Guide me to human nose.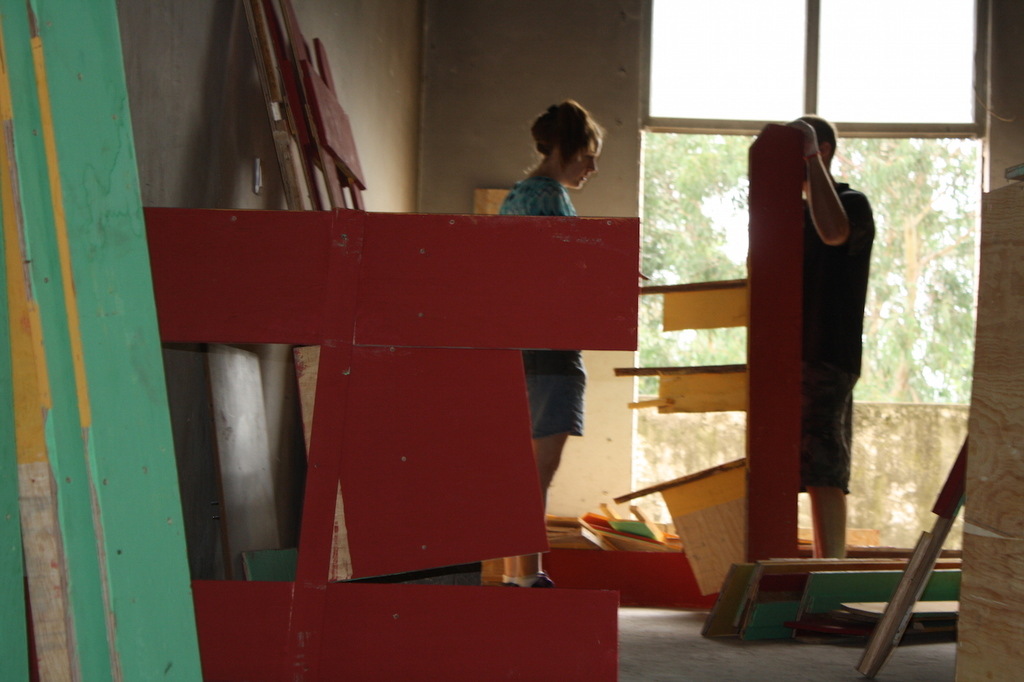
Guidance: {"x1": 587, "y1": 157, "x2": 595, "y2": 170}.
